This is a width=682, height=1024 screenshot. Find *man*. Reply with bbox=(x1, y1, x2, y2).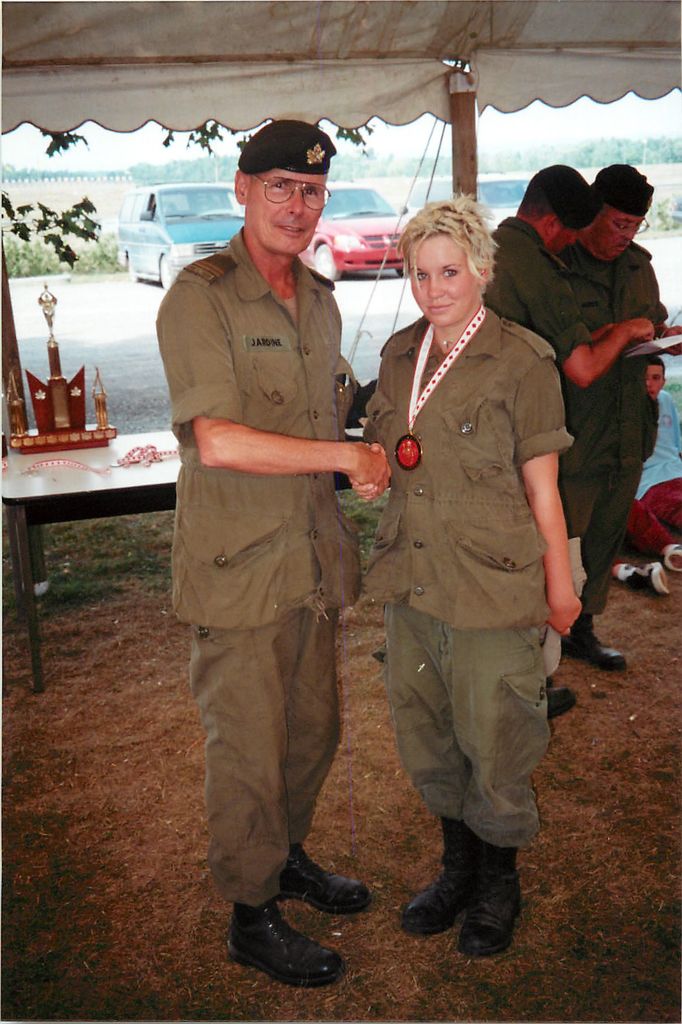
bbox=(571, 168, 681, 652).
